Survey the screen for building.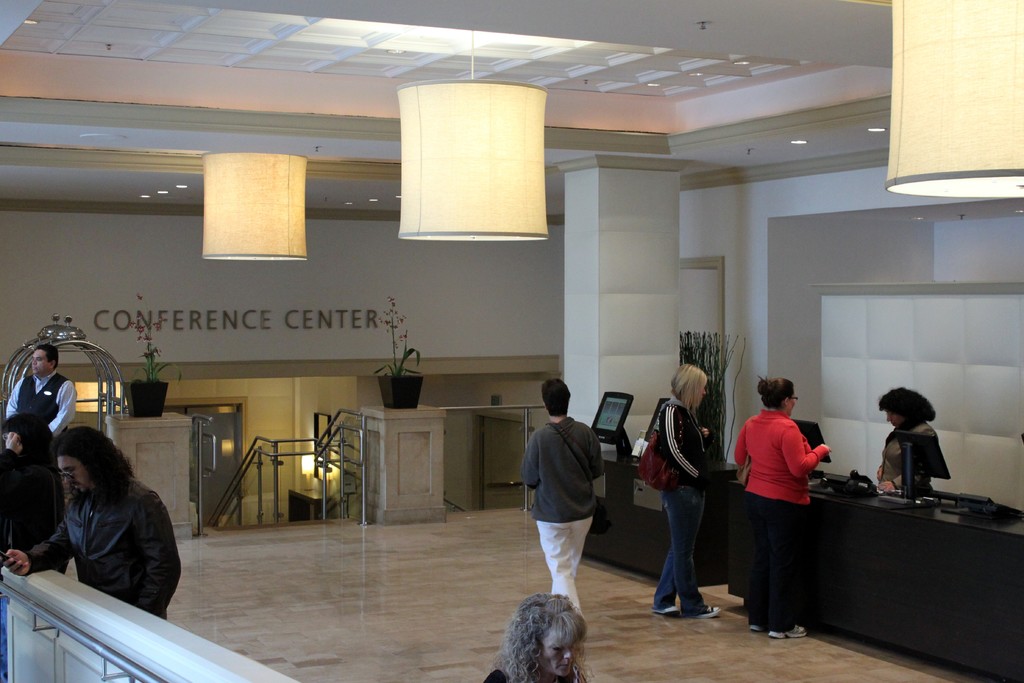
Survey found: detection(0, 0, 1023, 682).
